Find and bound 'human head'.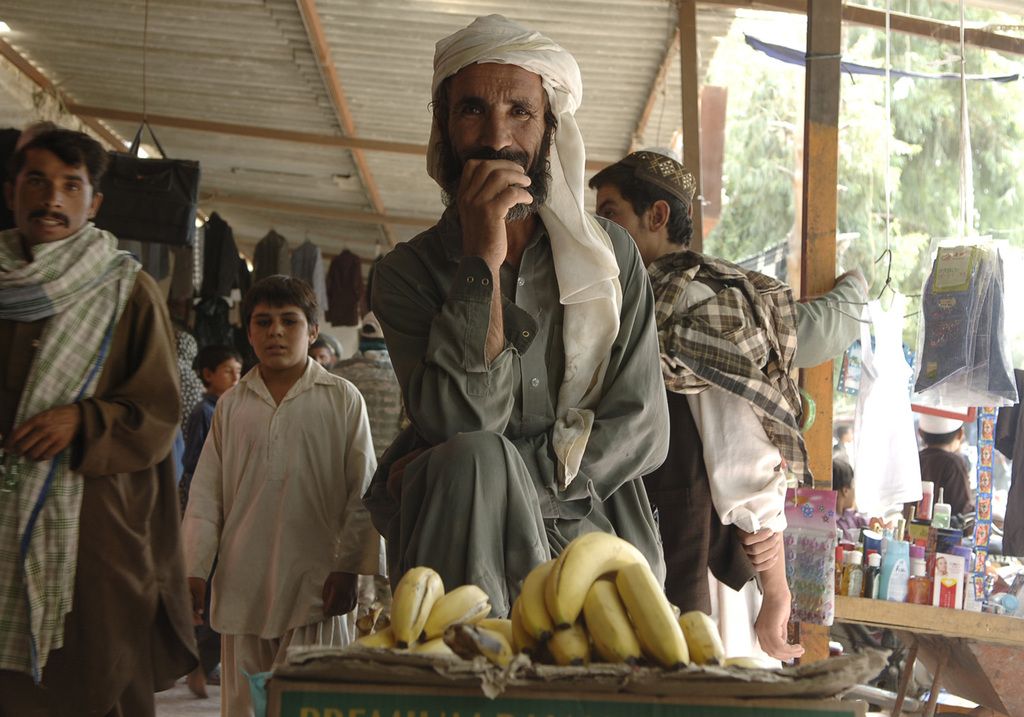
Bound: (left=358, top=311, right=388, bottom=356).
